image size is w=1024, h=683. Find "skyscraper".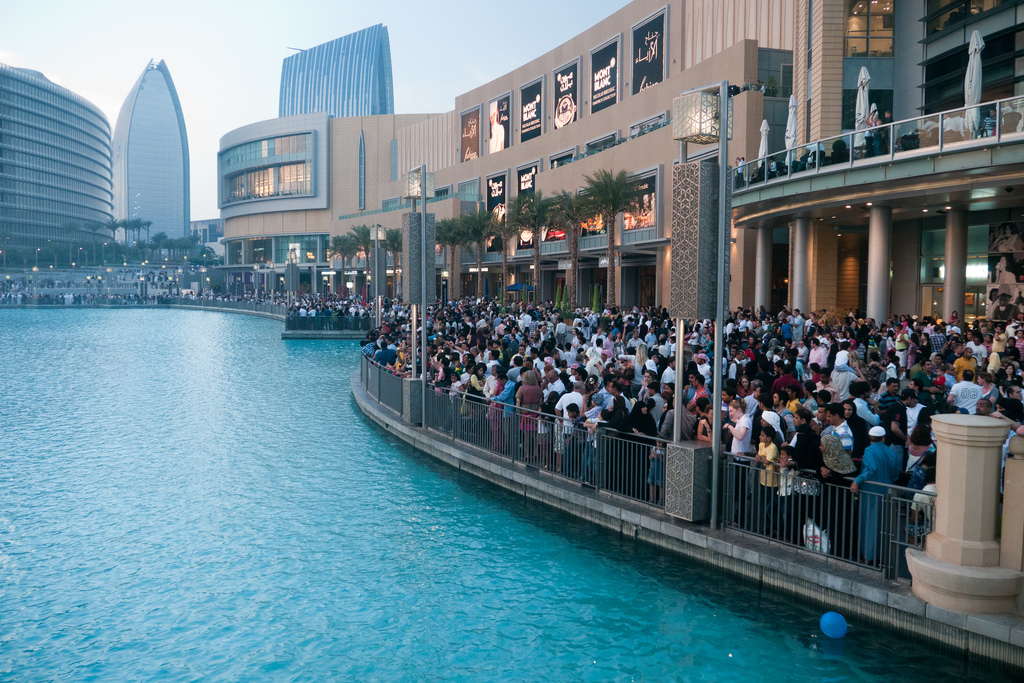
[x1=109, y1=58, x2=192, y2=248].
